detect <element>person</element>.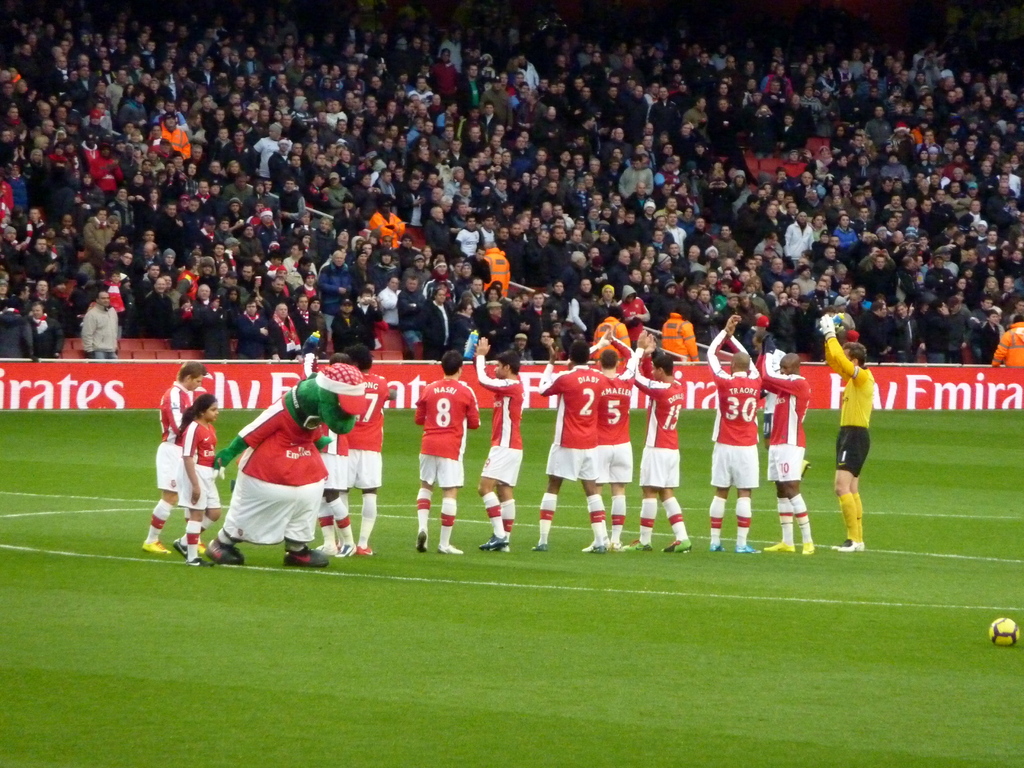
Detected at bbox=[342, 347, 401, 553].
